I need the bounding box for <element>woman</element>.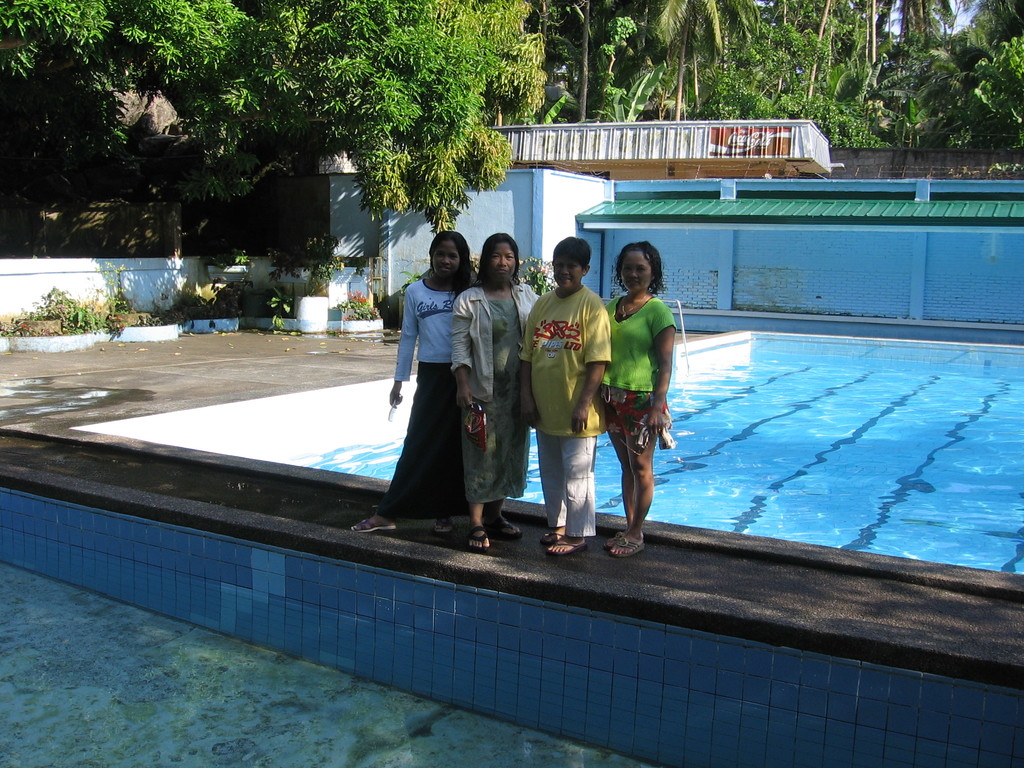
Here it is: x1=598 y1=240 x2=688 y2=567.
